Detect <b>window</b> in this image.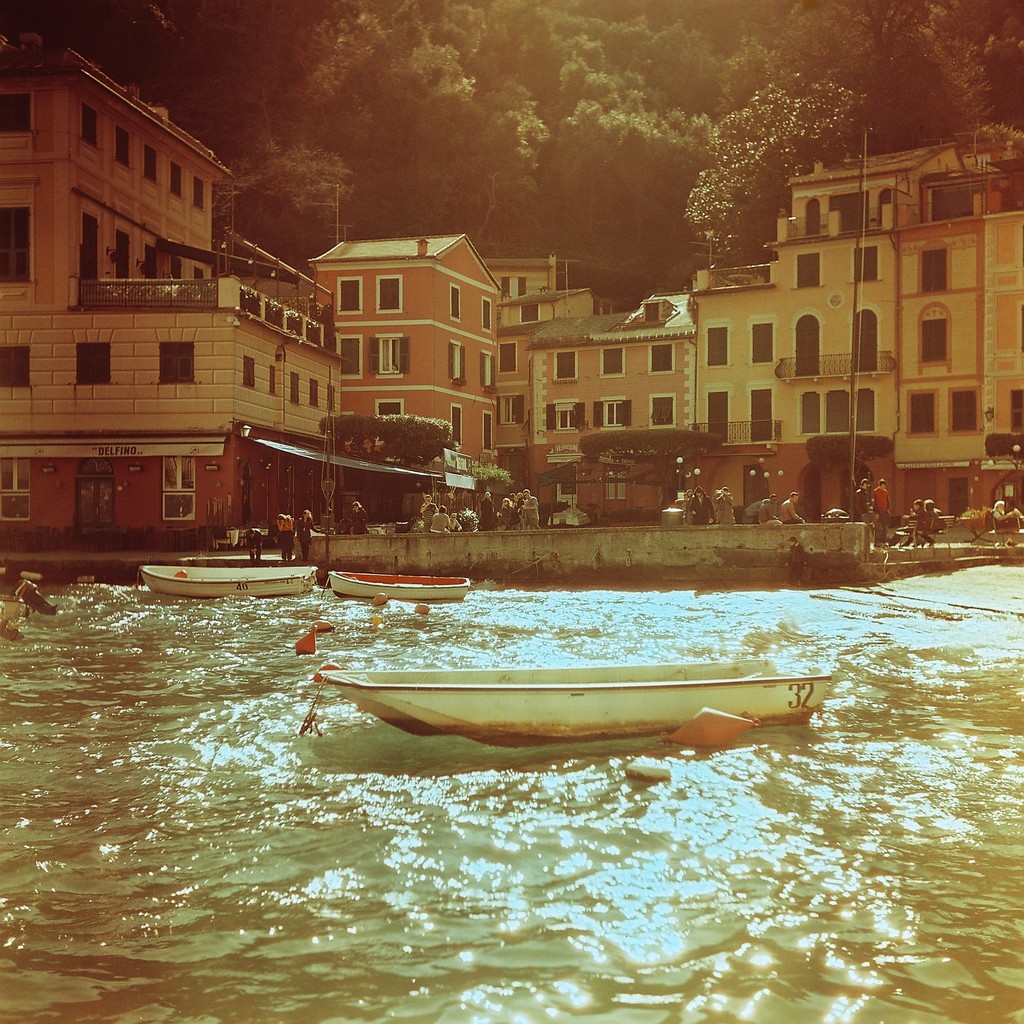
Detection: bbox=[496, 346, 517, 372].
